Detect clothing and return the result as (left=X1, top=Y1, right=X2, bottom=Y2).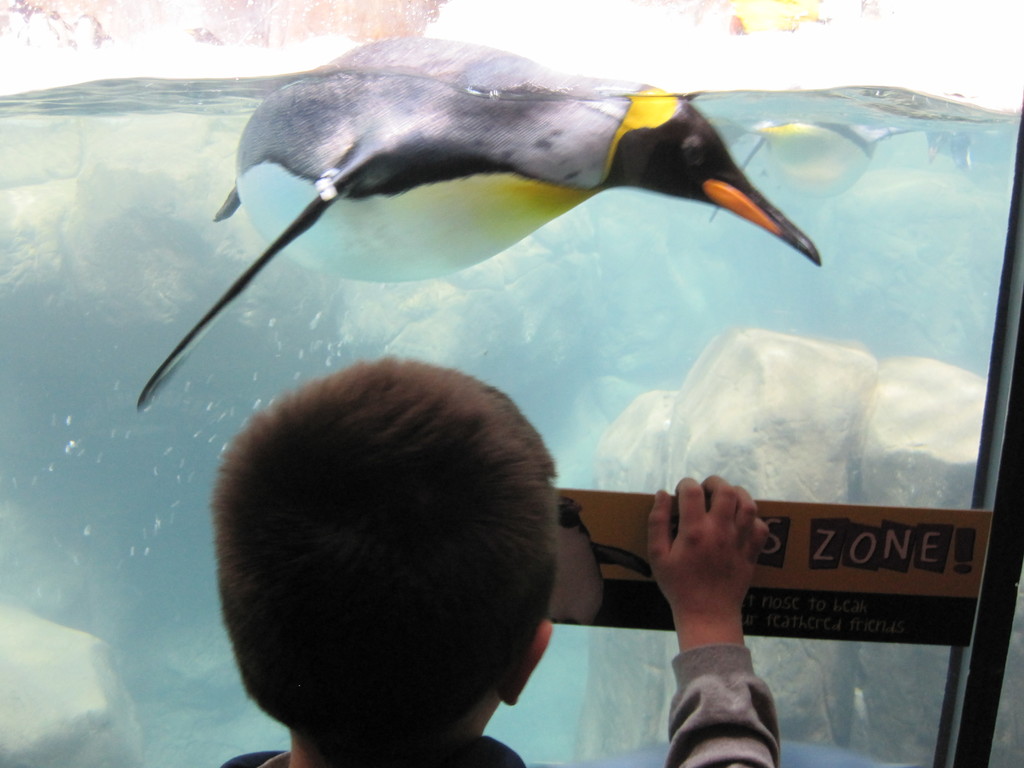
(left=225, top=644, right=776, bottom=767).
